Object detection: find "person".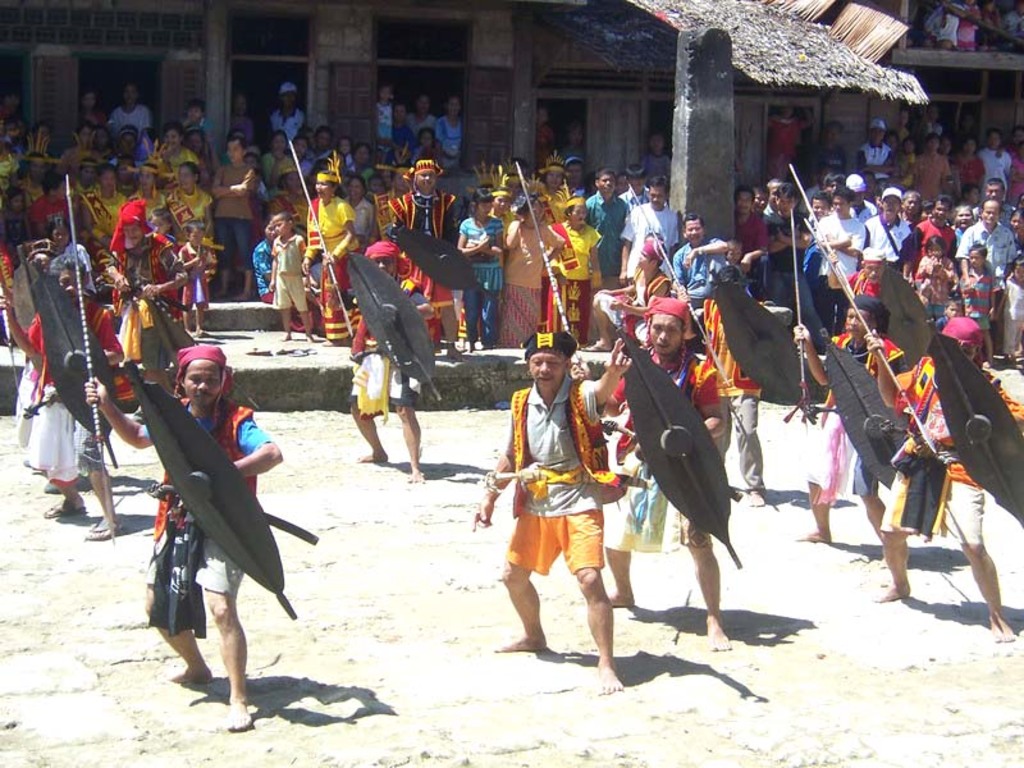
select_region(321, 237, 433, 485).
